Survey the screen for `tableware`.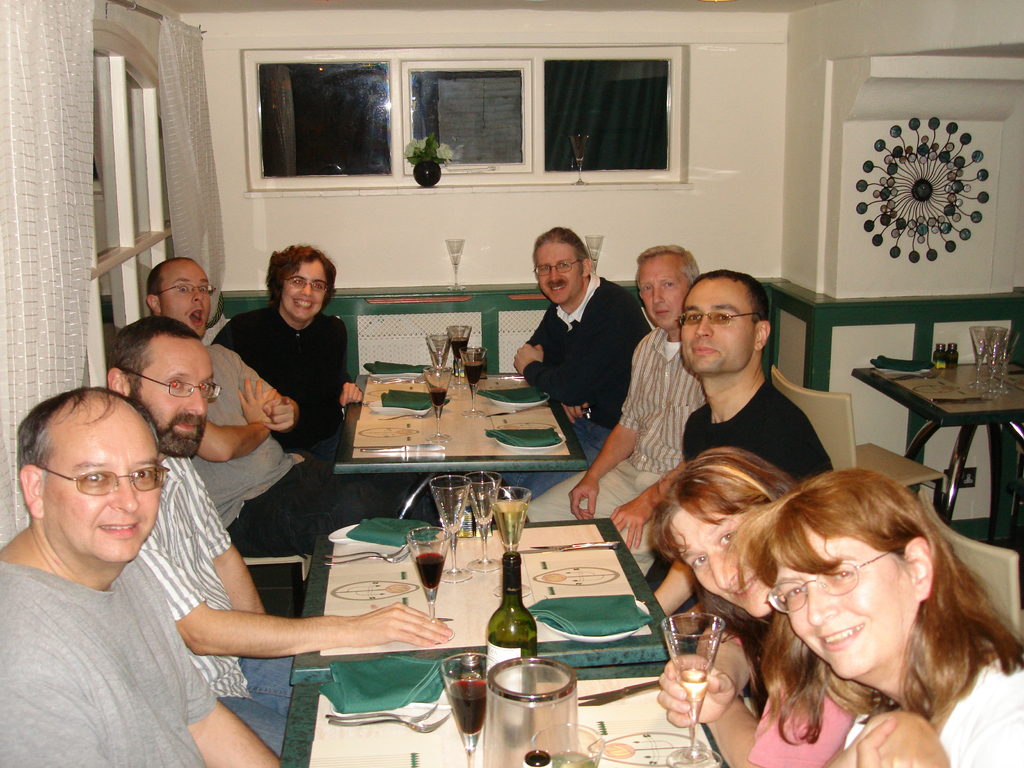
Survey found: <bbox>373, 372, 429, 385</bbox>.
